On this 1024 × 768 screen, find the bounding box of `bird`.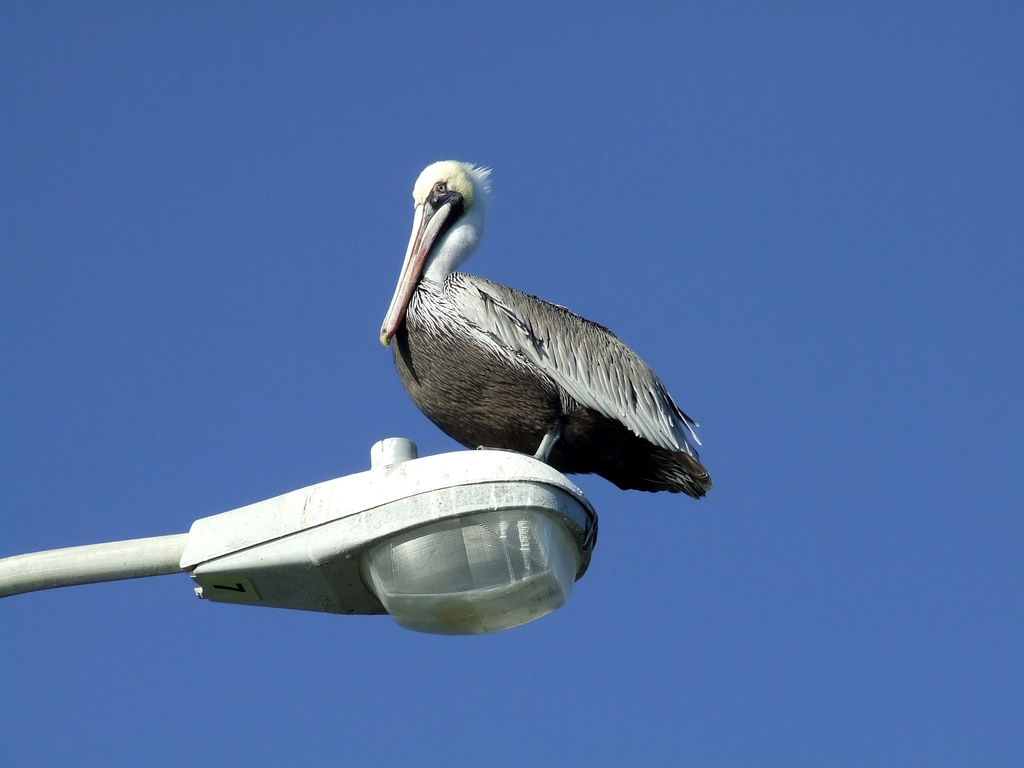
Bounding box: crop(374, 163, 698, 525).
